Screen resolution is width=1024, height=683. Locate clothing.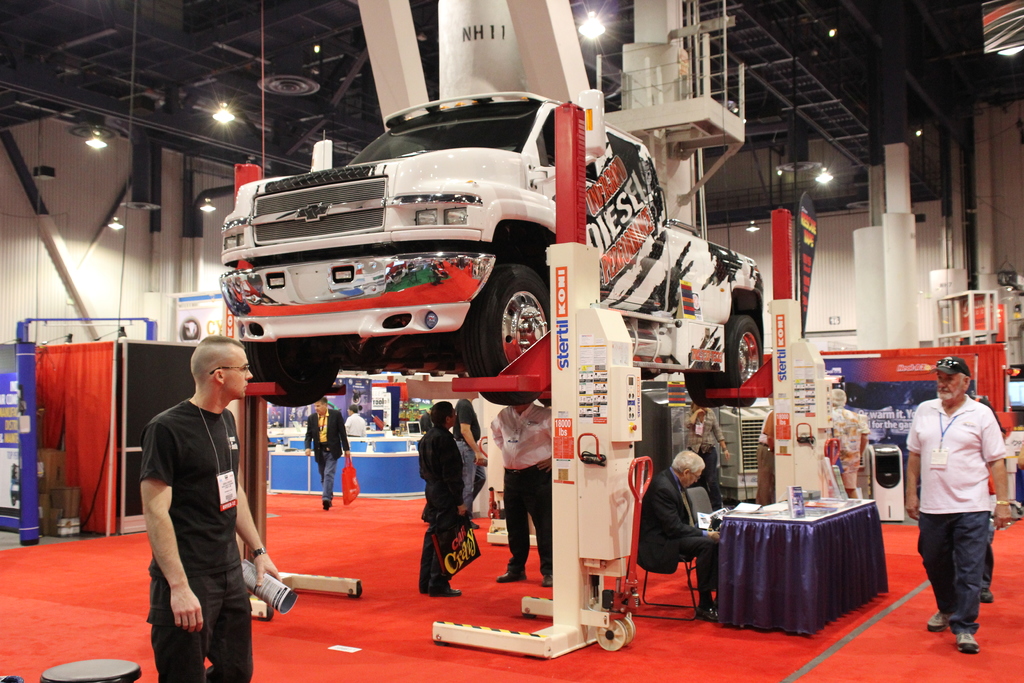
left=452, top=402, right=488, bottom=522.
